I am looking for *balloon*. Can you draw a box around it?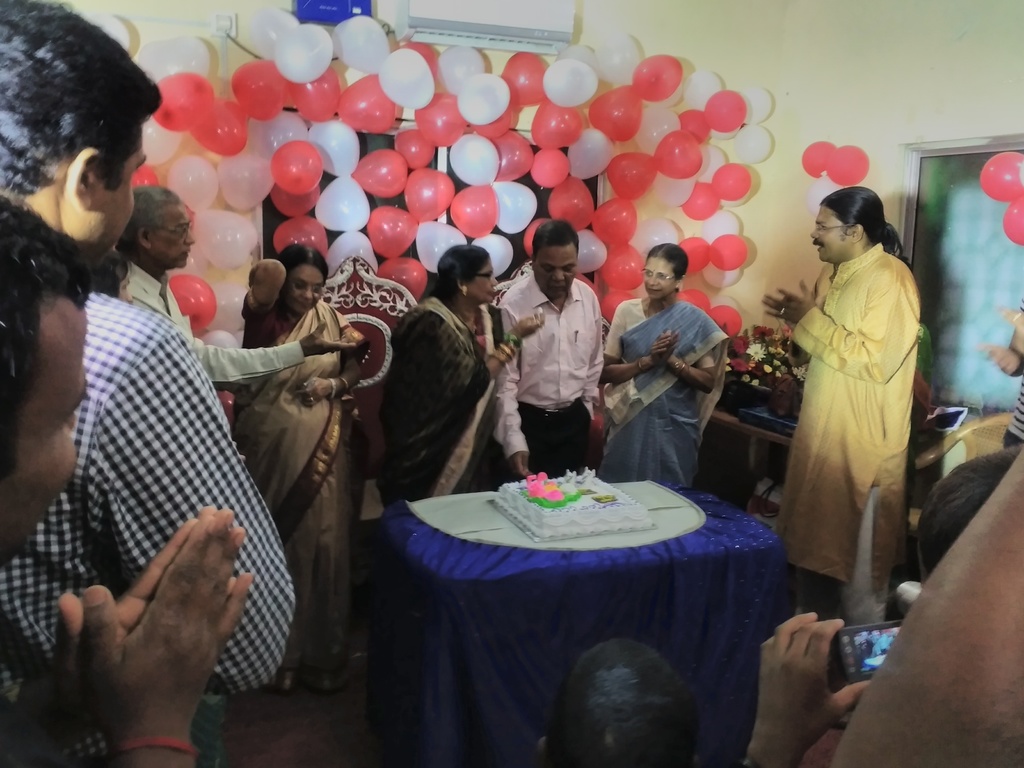
Sure, the bounding box is 377, 255, 429, 303.
